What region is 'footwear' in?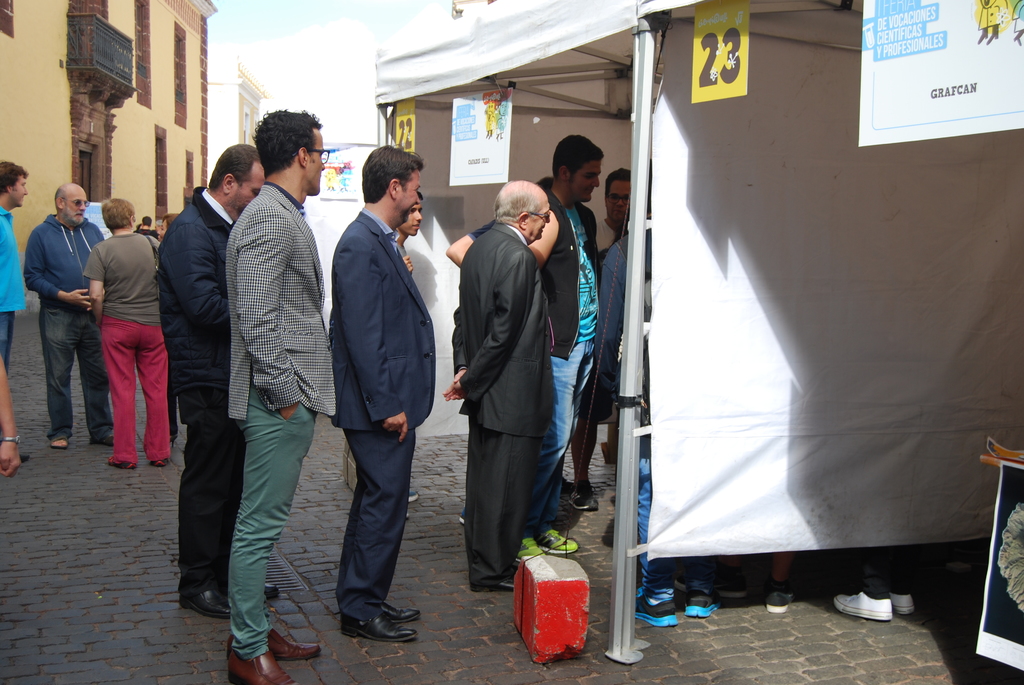
635 592 681 629.
